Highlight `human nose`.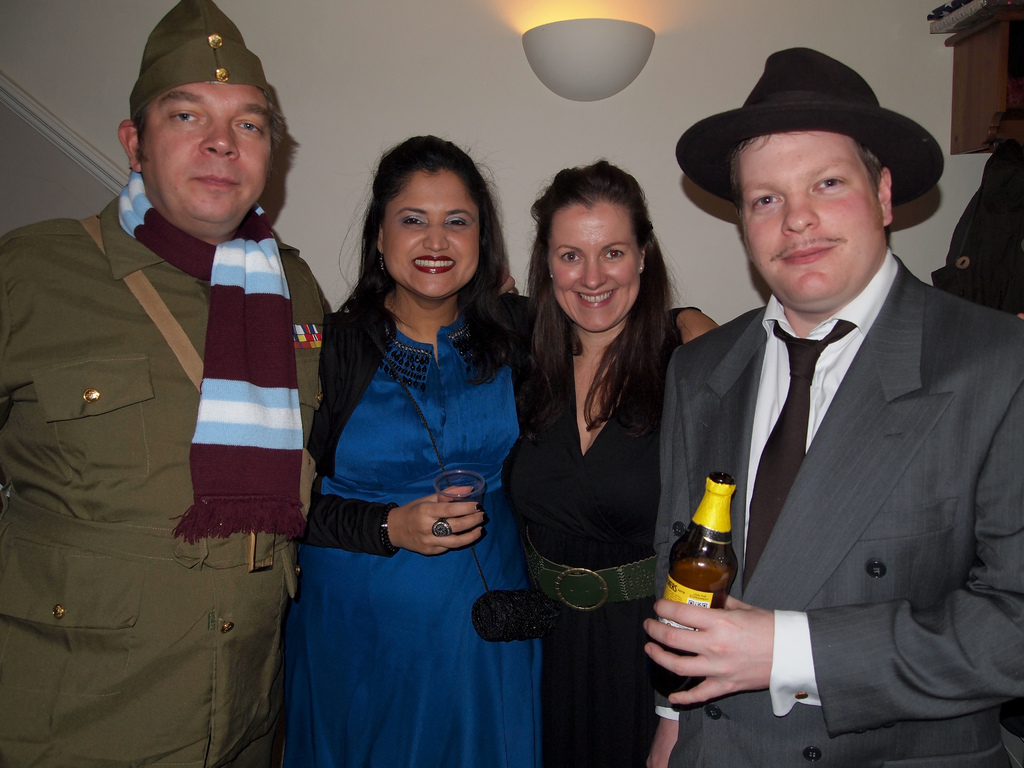
Highlighted region: rect(199, 119, 239, 157).
